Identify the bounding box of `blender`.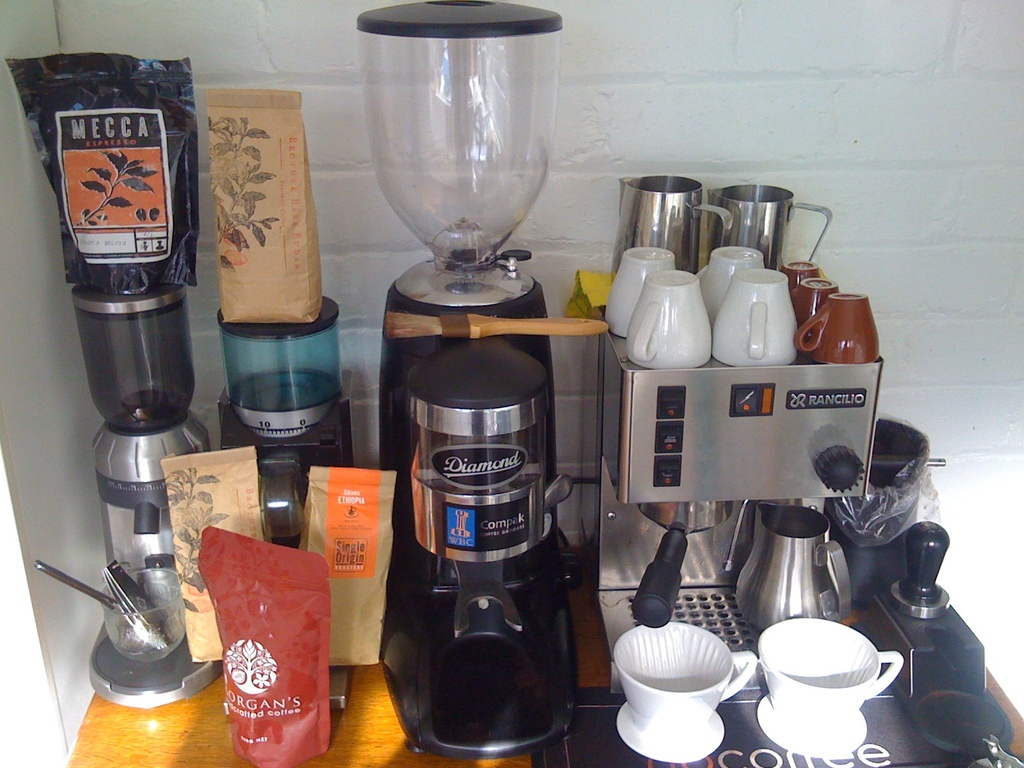
208,296,368,715.
